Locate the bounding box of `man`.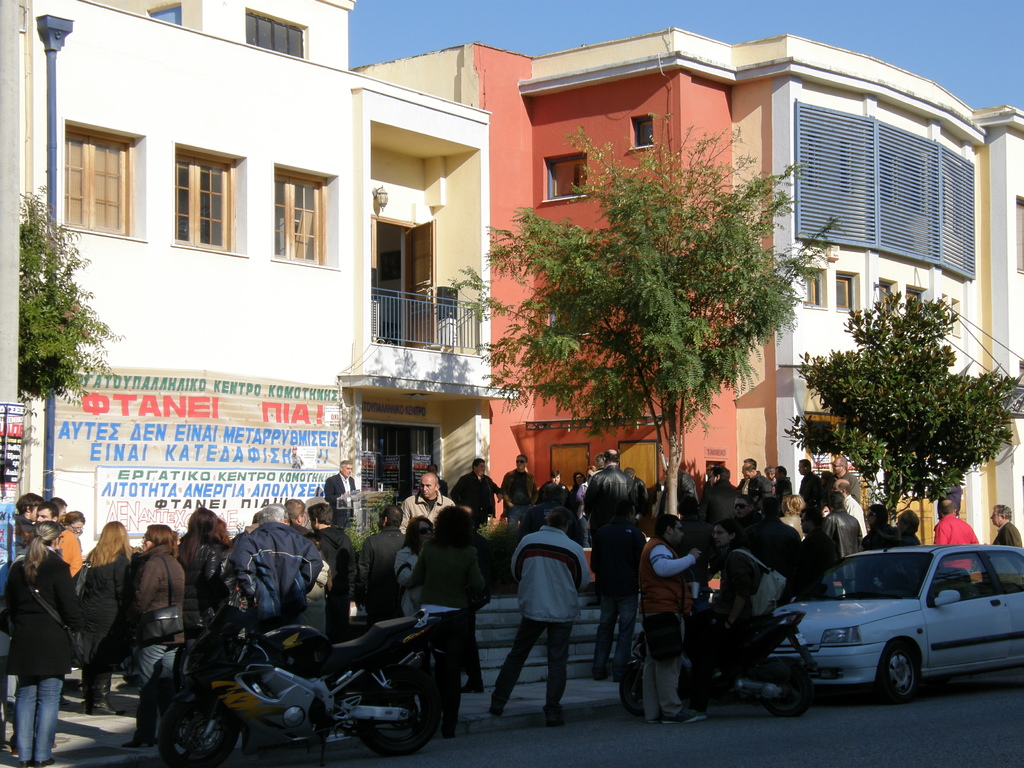
Bounding box: {"left": 775, "top": 460, "right": 792, "bottom": 508}.
